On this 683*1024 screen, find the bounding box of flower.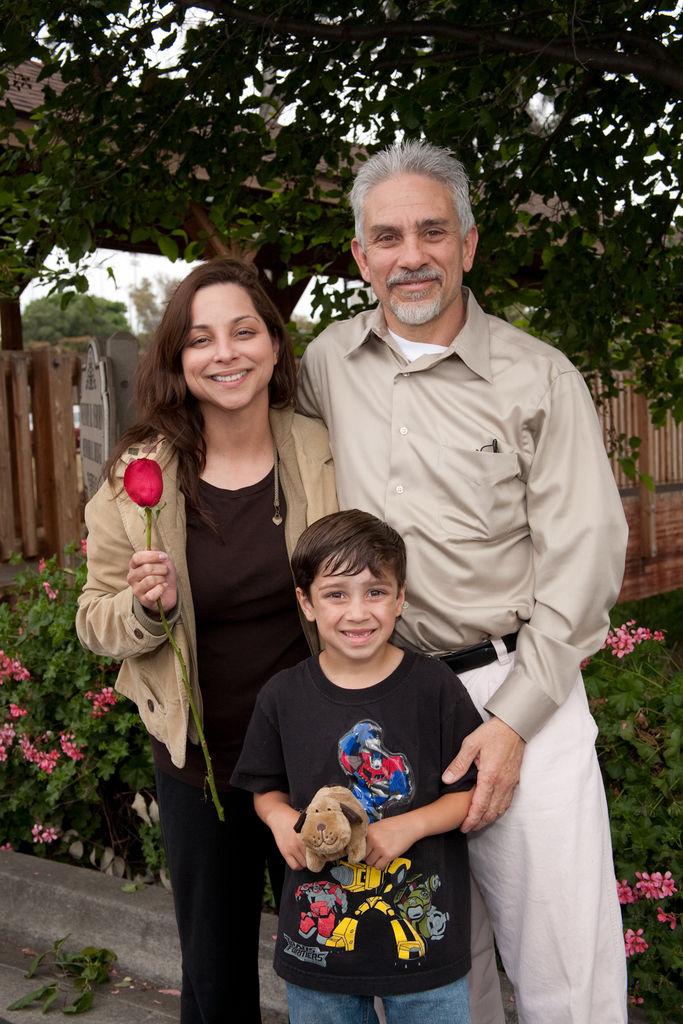
Bounding box: <box>629,989,648,1005</box>.
